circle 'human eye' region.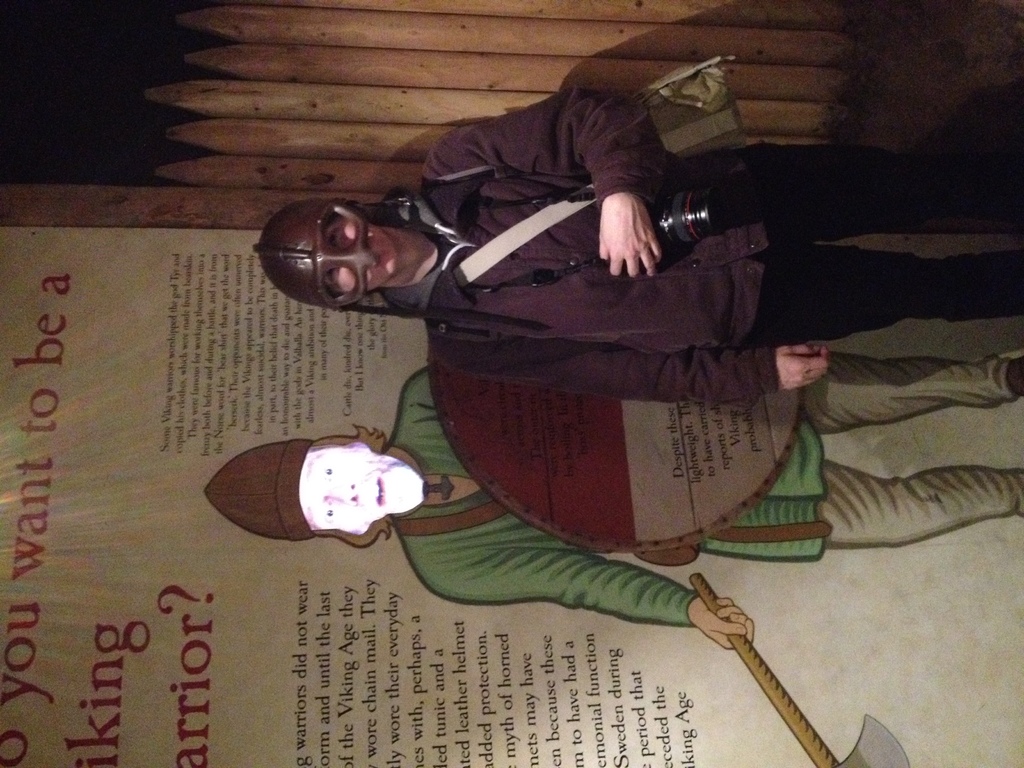
Region: locate(320, 501, 337, 522).
